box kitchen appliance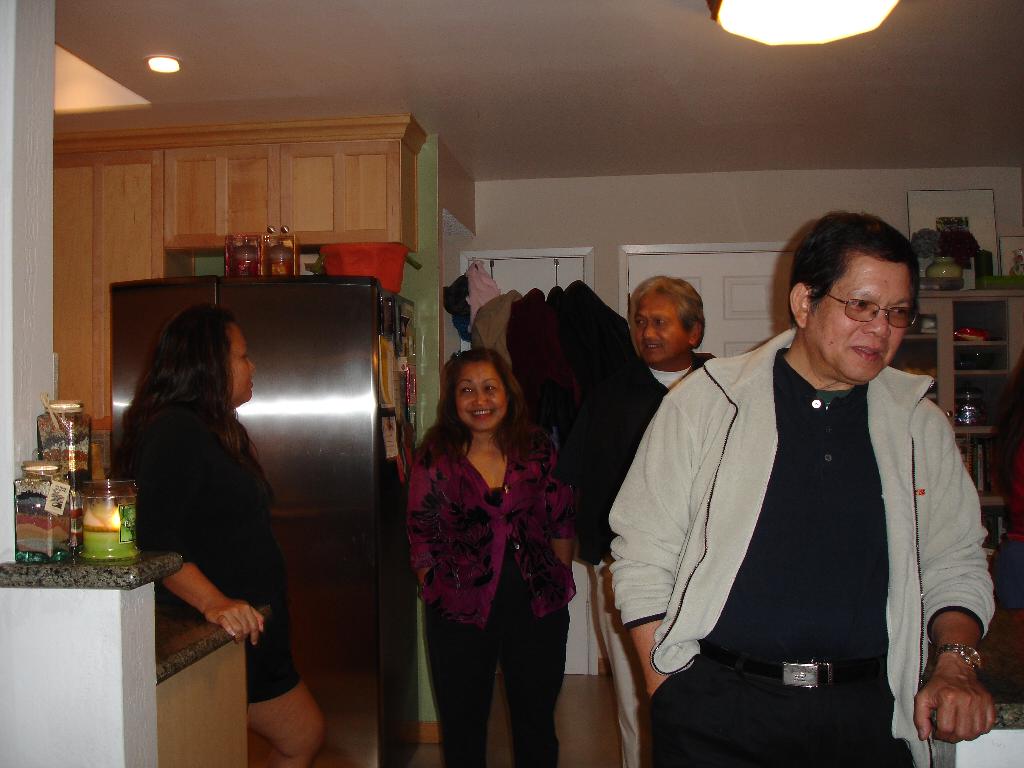
<bbox>929, 252, 961, 284</bbox>
